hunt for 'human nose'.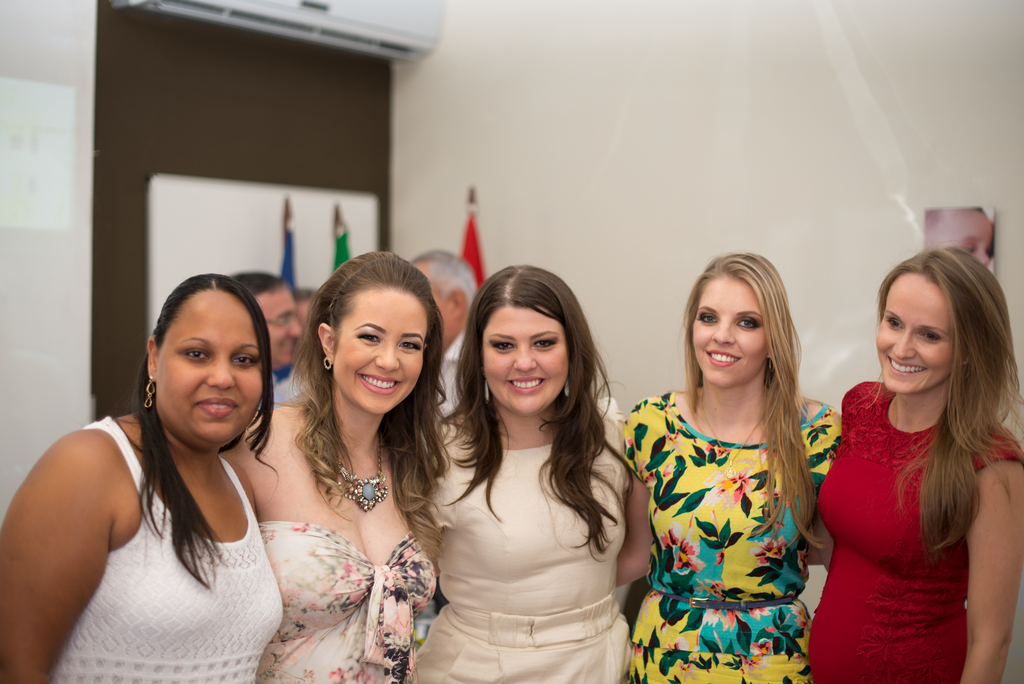
Hunted down at l=374, t=341, r=397, b=373.
